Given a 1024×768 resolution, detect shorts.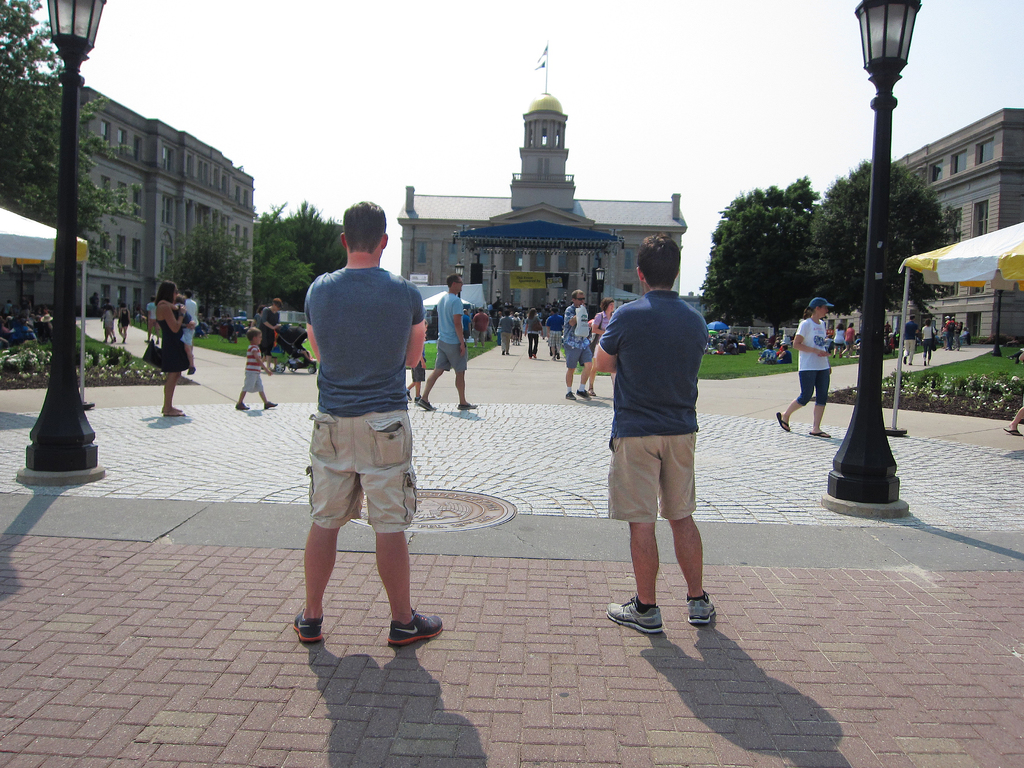
bbox=[605, 433, 698, 522].
